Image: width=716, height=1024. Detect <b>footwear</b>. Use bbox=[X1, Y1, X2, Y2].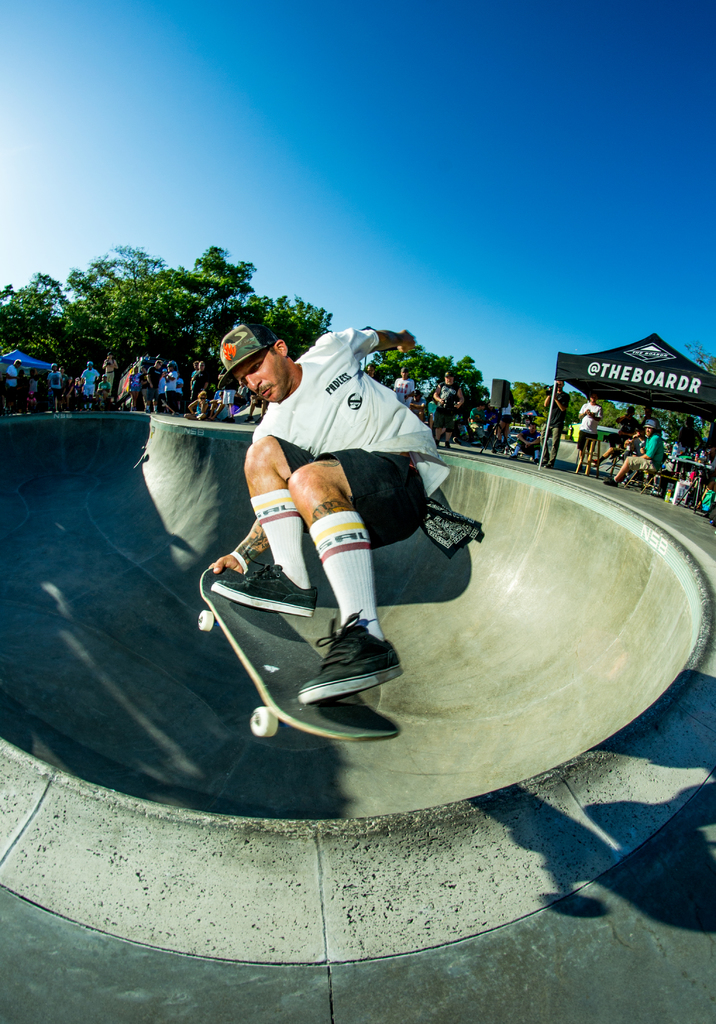
bbox=[601, 477, 619, 487].
